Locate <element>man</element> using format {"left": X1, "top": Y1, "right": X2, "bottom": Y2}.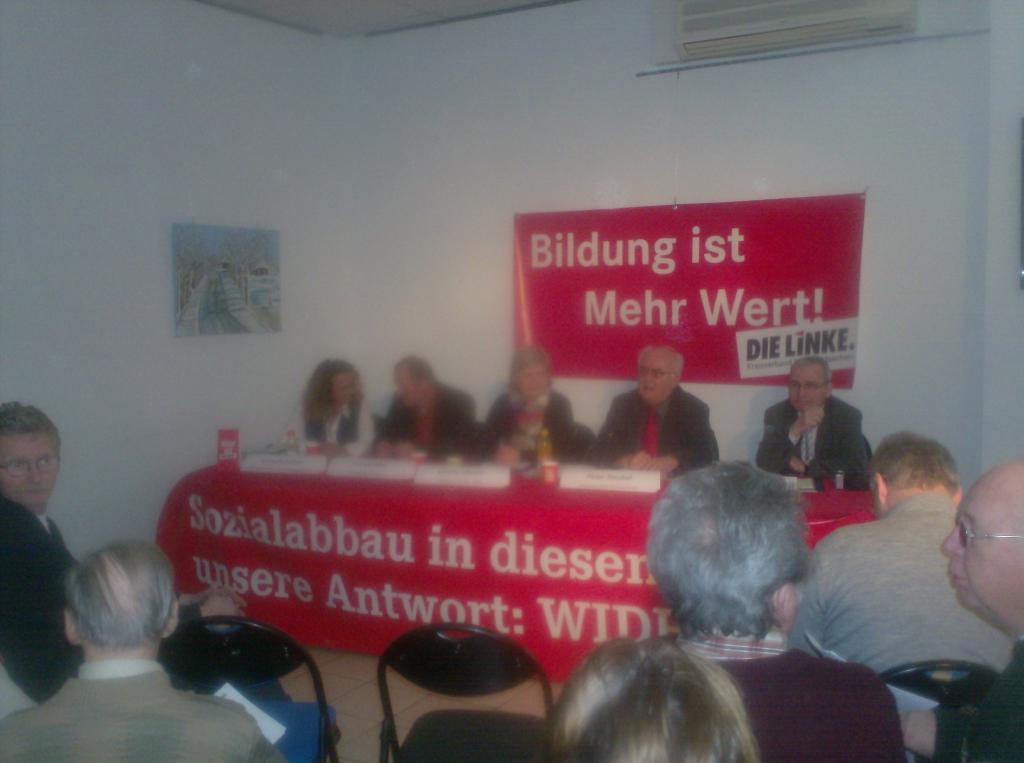
{"left": 0, "top": 399, "right": 234, "bottom": 696}.
